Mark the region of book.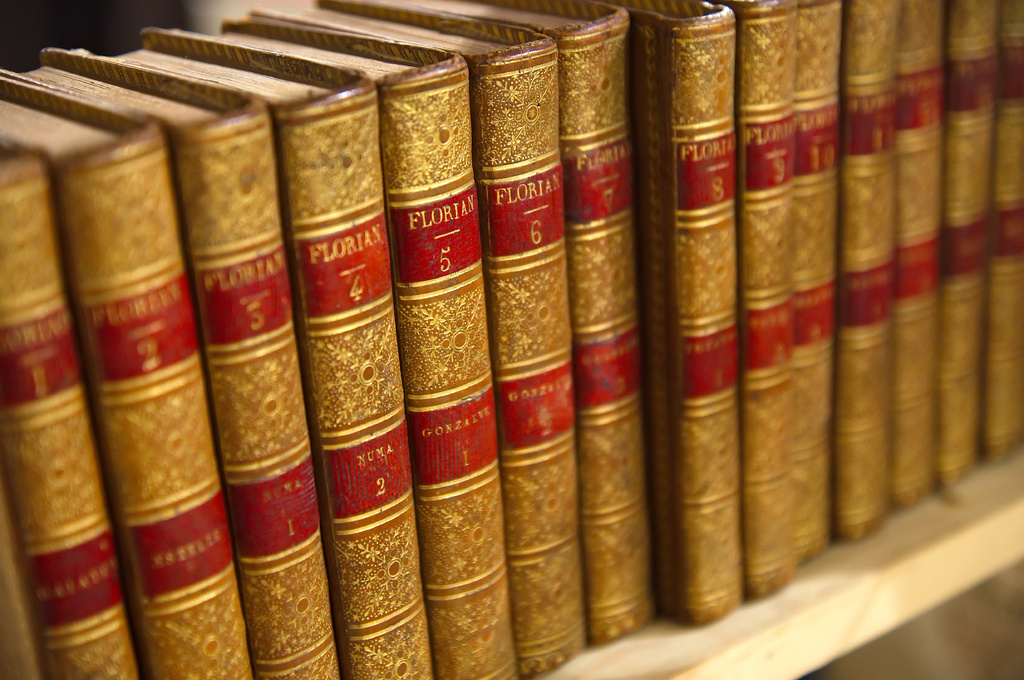
Region: region(232, 0, 593, 679).
